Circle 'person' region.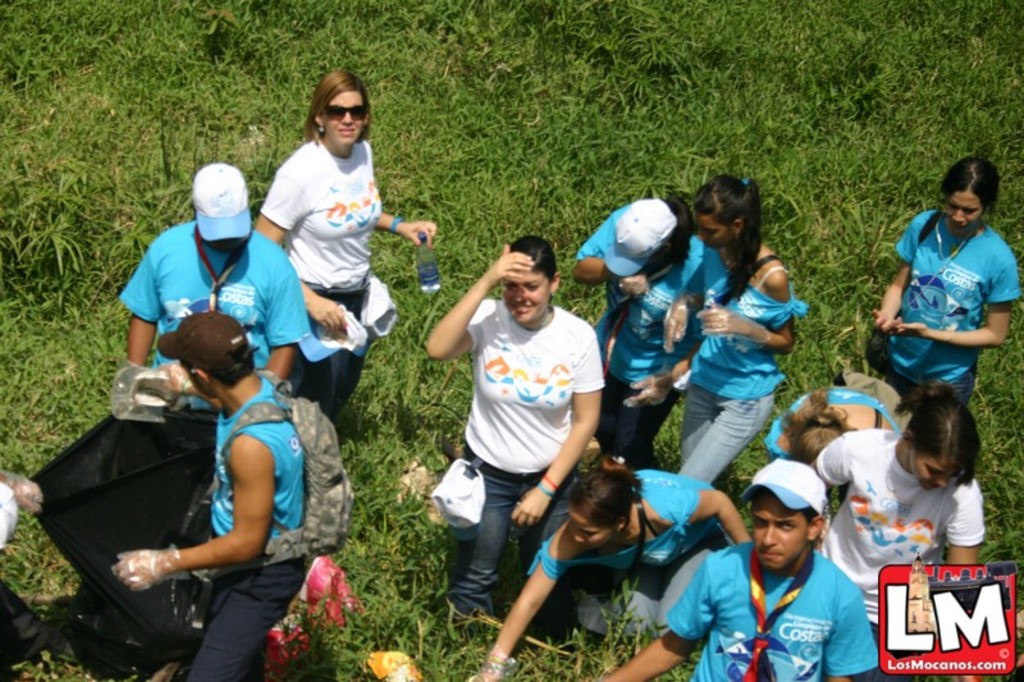
Region: left=113, top=311, right=310, bottom=681.
